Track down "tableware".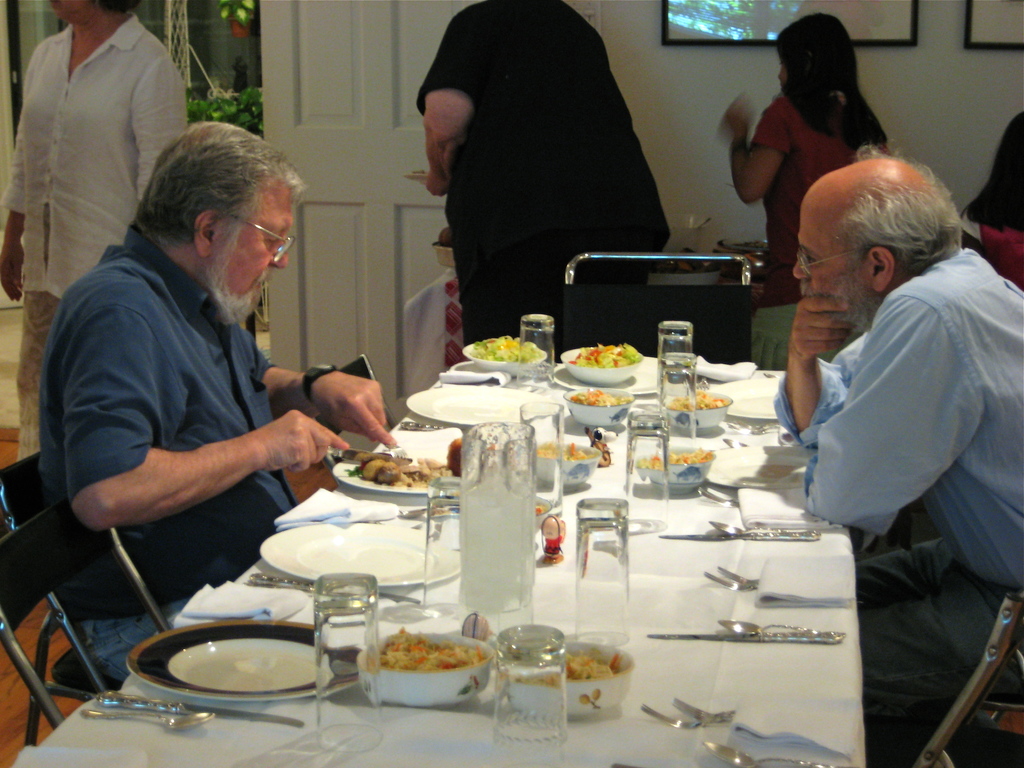
Tracked to pyautogui.locateOnScreen(570, 385, 634, 426).
